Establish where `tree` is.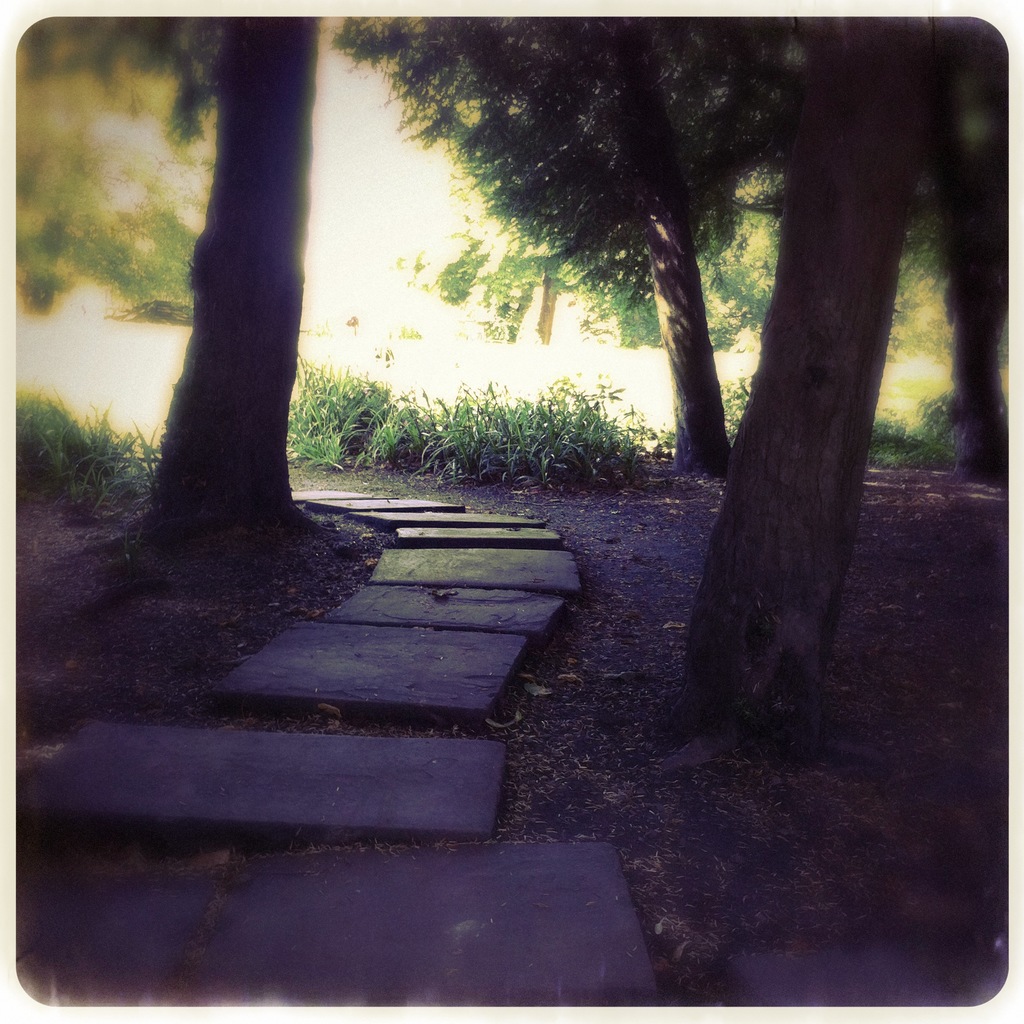
Established at locate(927, 11, 1012, 481).
